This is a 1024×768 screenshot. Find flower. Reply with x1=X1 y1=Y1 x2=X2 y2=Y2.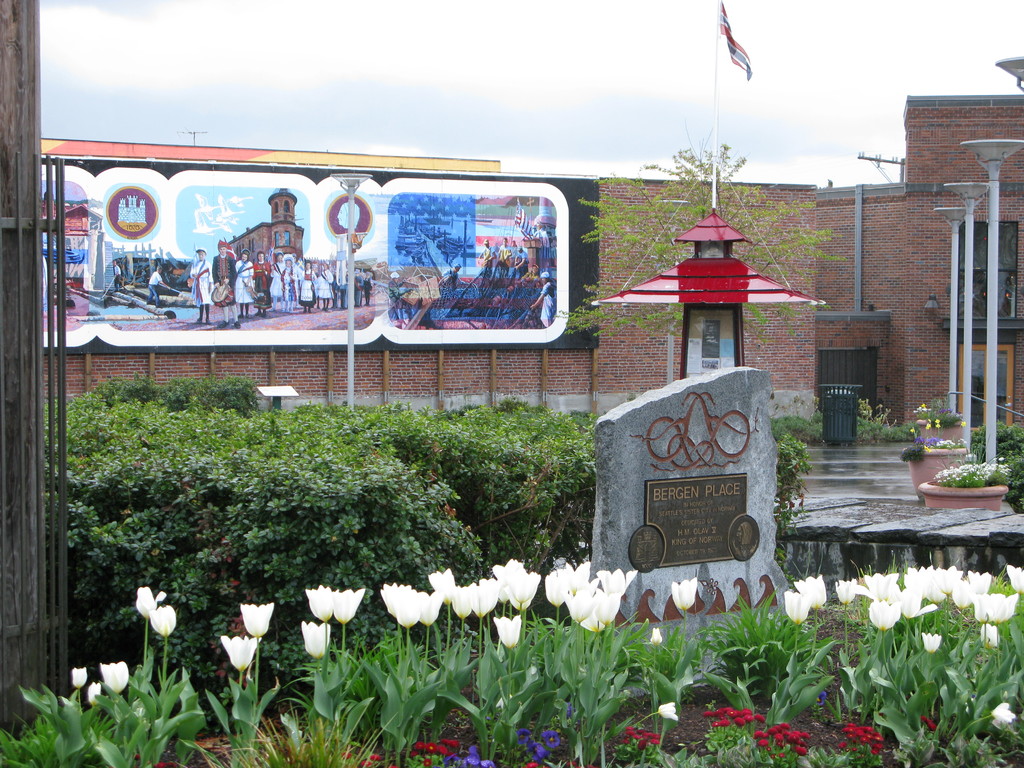
x1=565 y1=700 x2=573 y2=715.
